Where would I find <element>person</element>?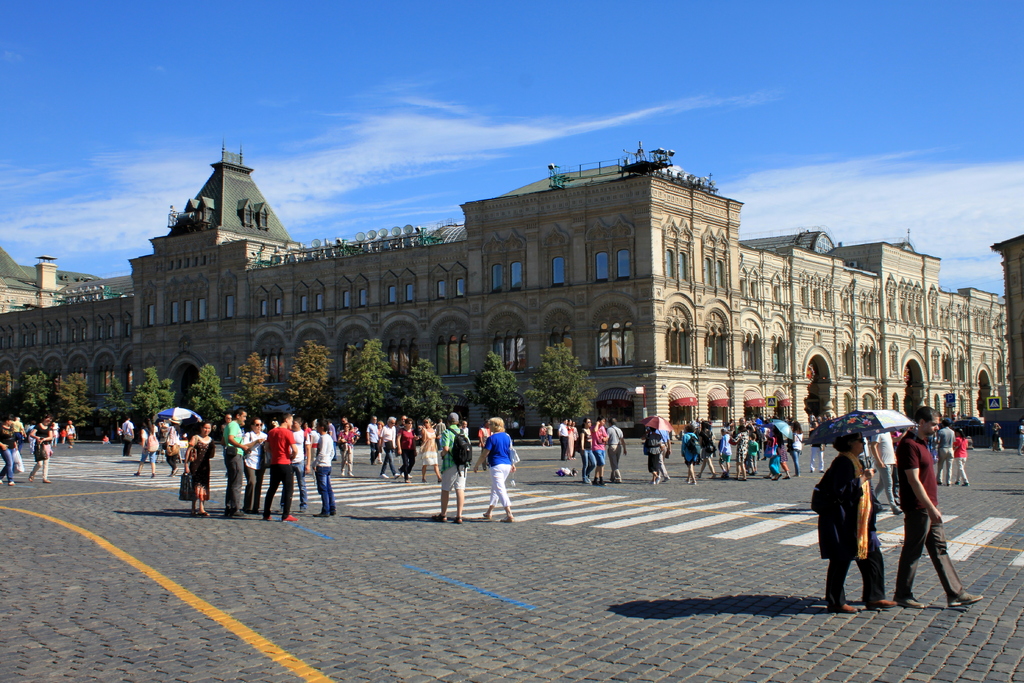
At x1=374, y1=418, x2=388, y2=458.
